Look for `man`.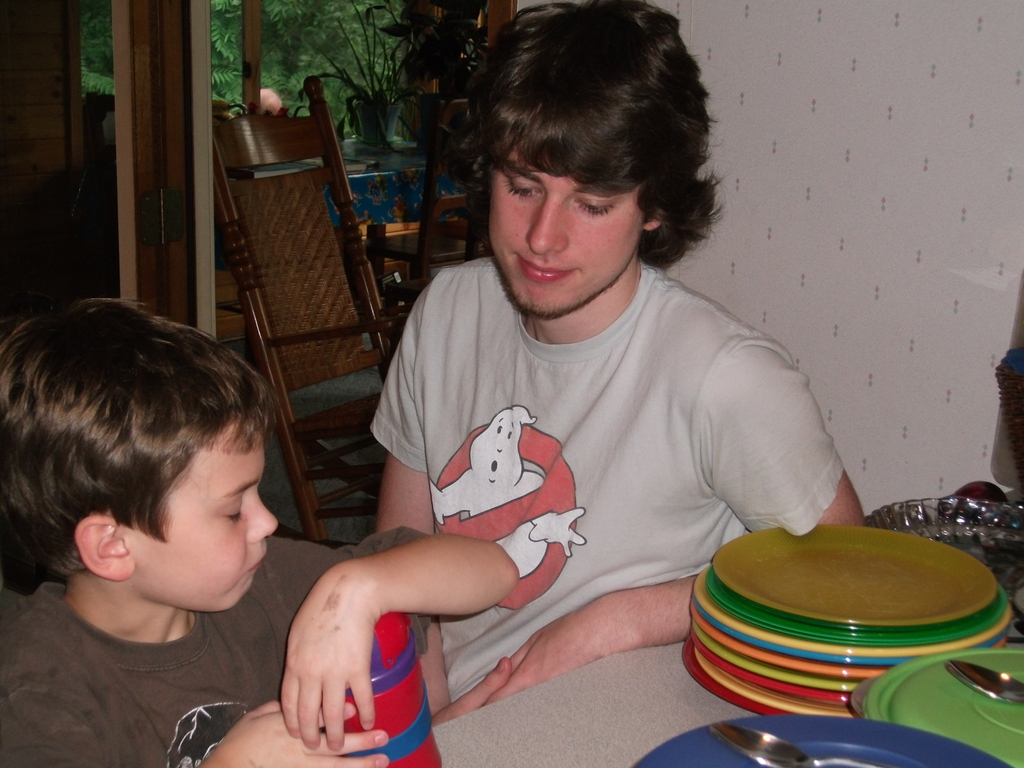
Found: 356,0,863,725.
